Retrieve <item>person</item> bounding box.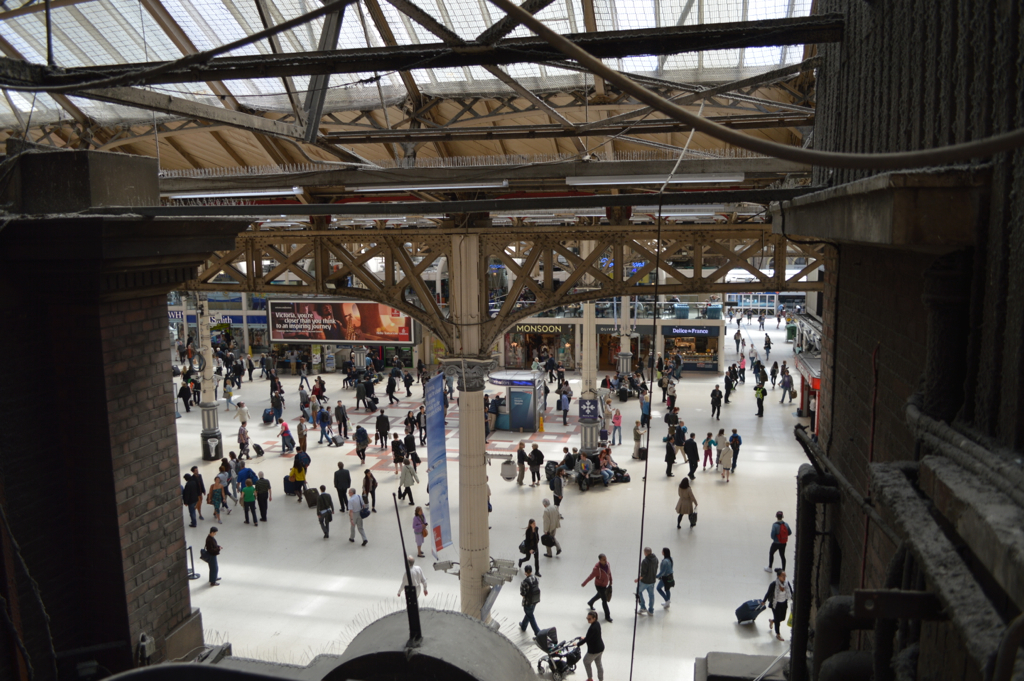
Bounding box: 195 463 203 511.
